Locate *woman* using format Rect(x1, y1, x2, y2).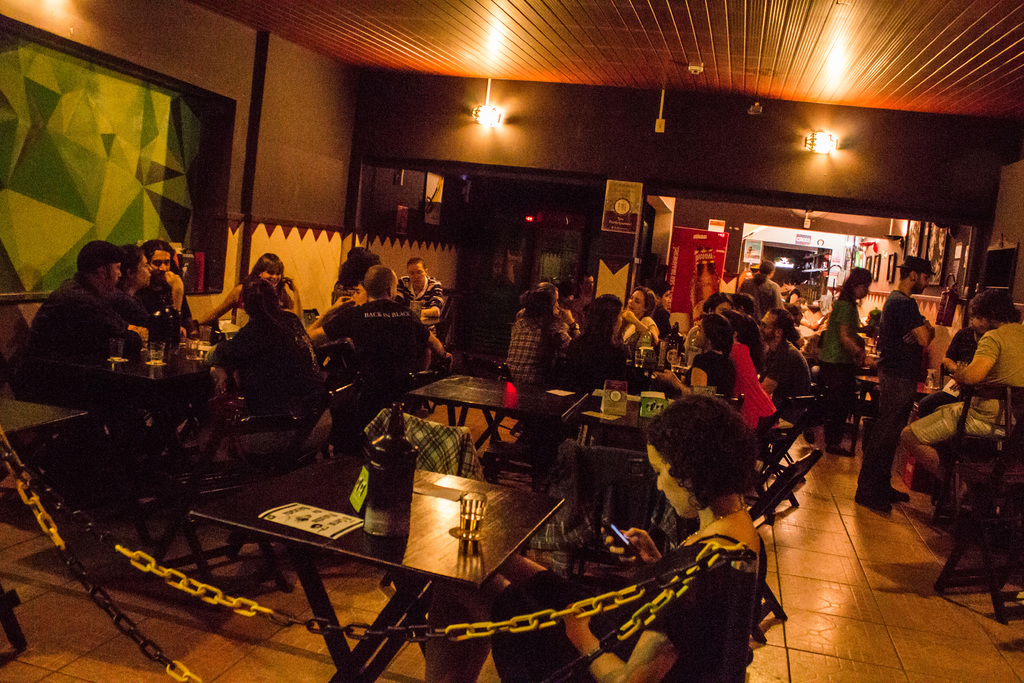
Rect(716, 311, 781, 431).
